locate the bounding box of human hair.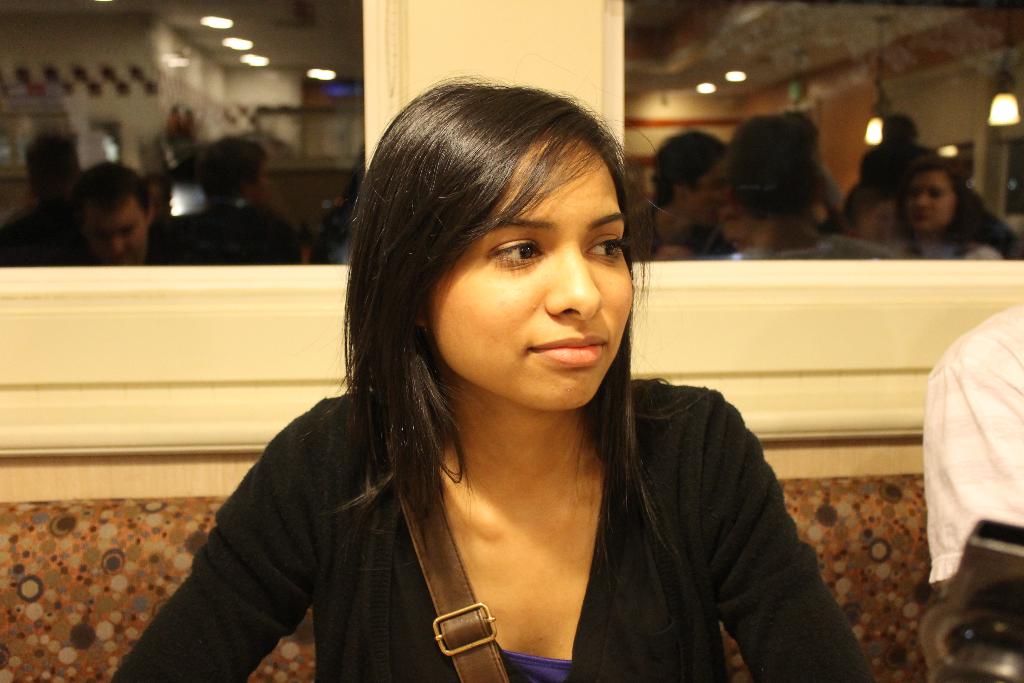
Bounding box: select_region(295, 52, 707, 595).
